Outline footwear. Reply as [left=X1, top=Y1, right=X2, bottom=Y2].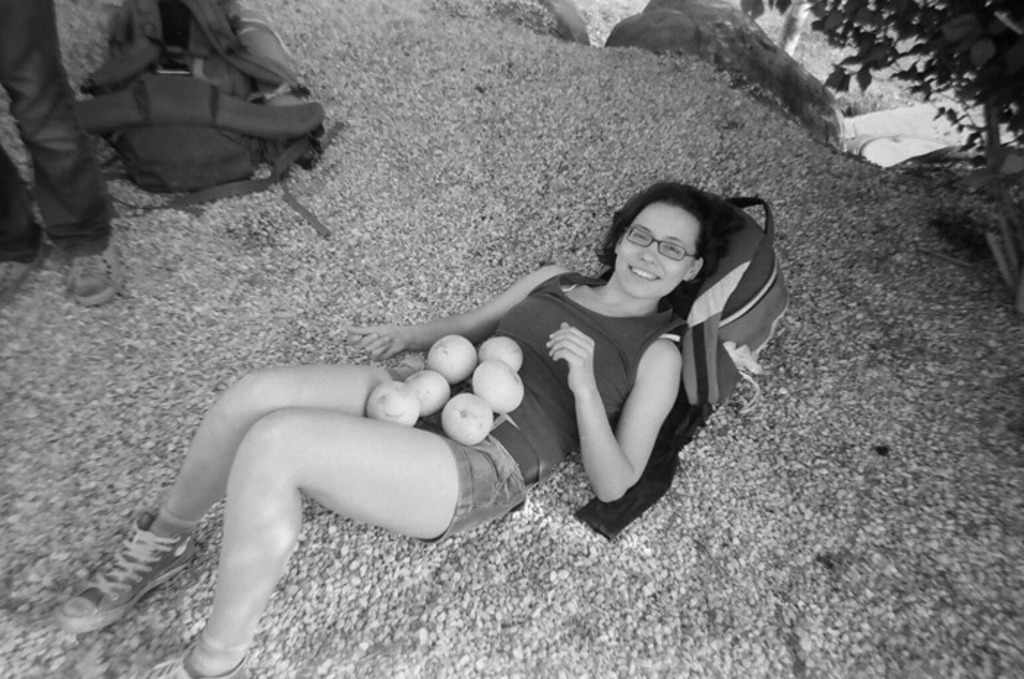
[left=154, top=657, right=250, bottom=678].
